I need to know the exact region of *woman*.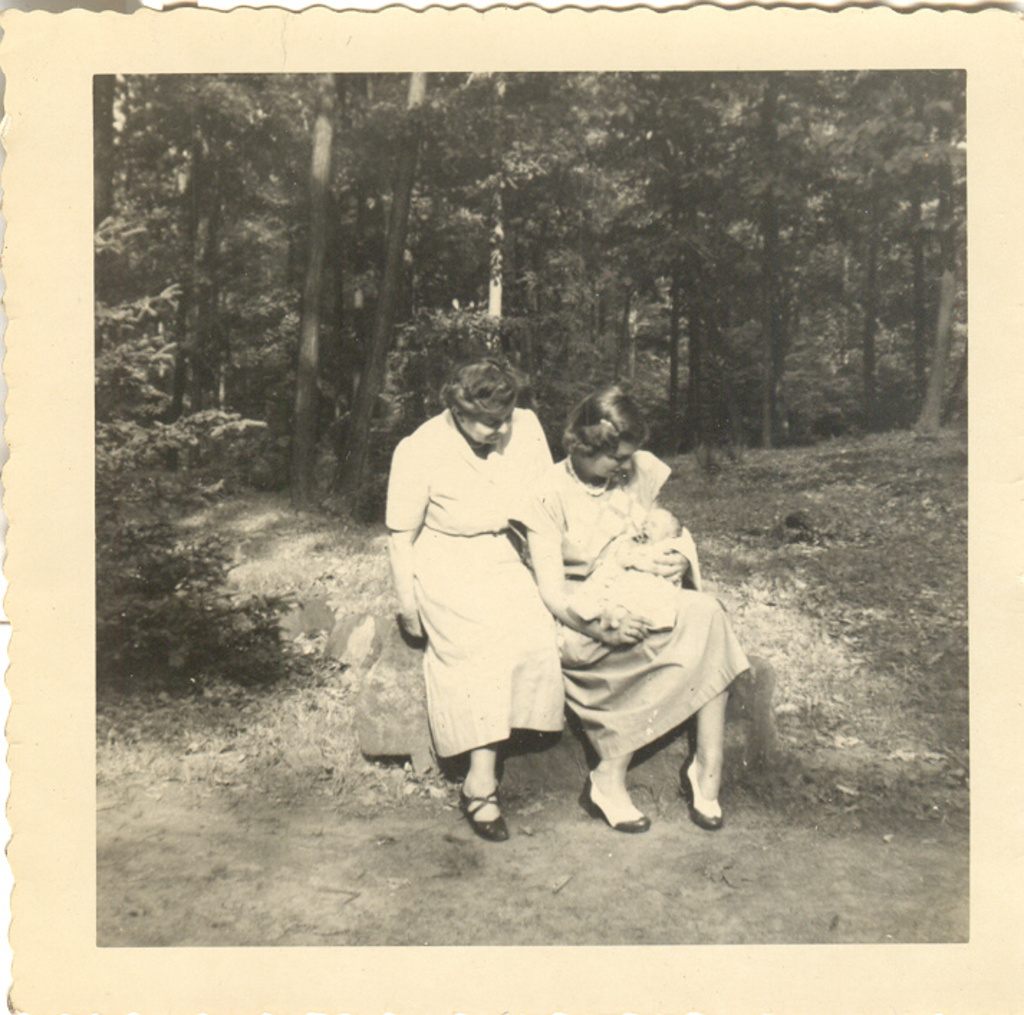
Region: box(381, 356, 554, 825).
